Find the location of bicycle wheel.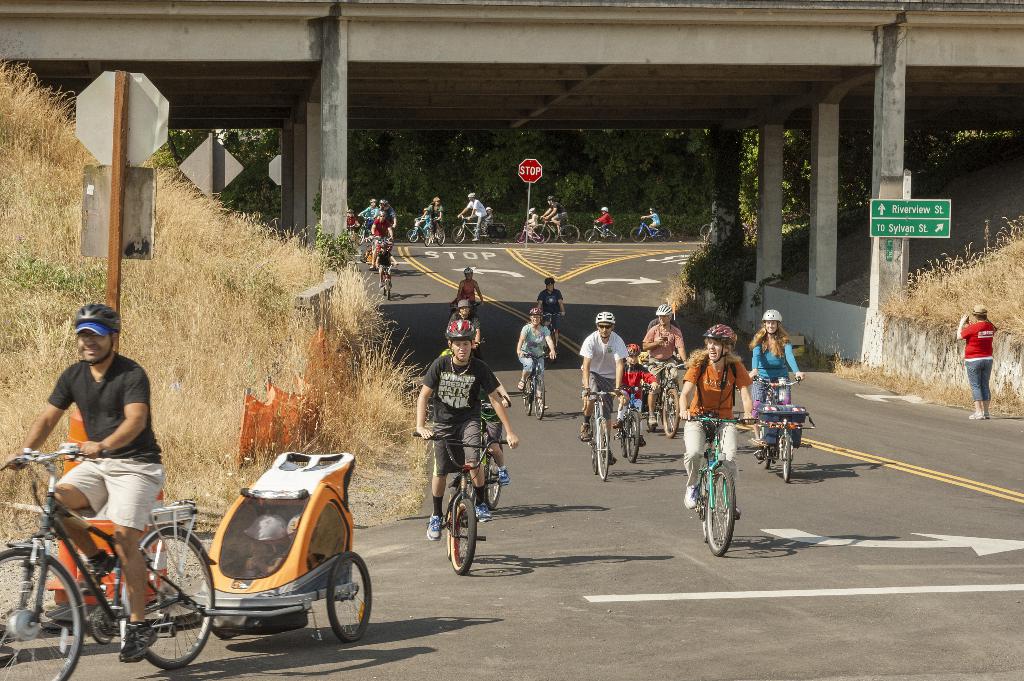
Location: <box>355,223,369,248</box>.
